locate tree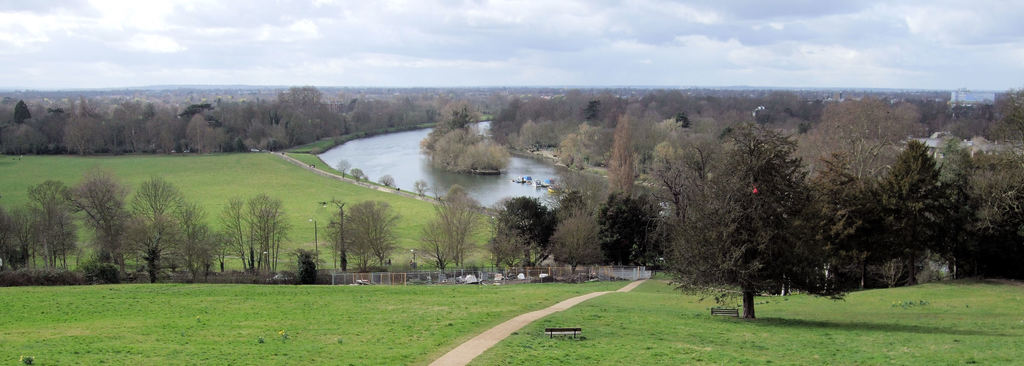
315,194,420,277
